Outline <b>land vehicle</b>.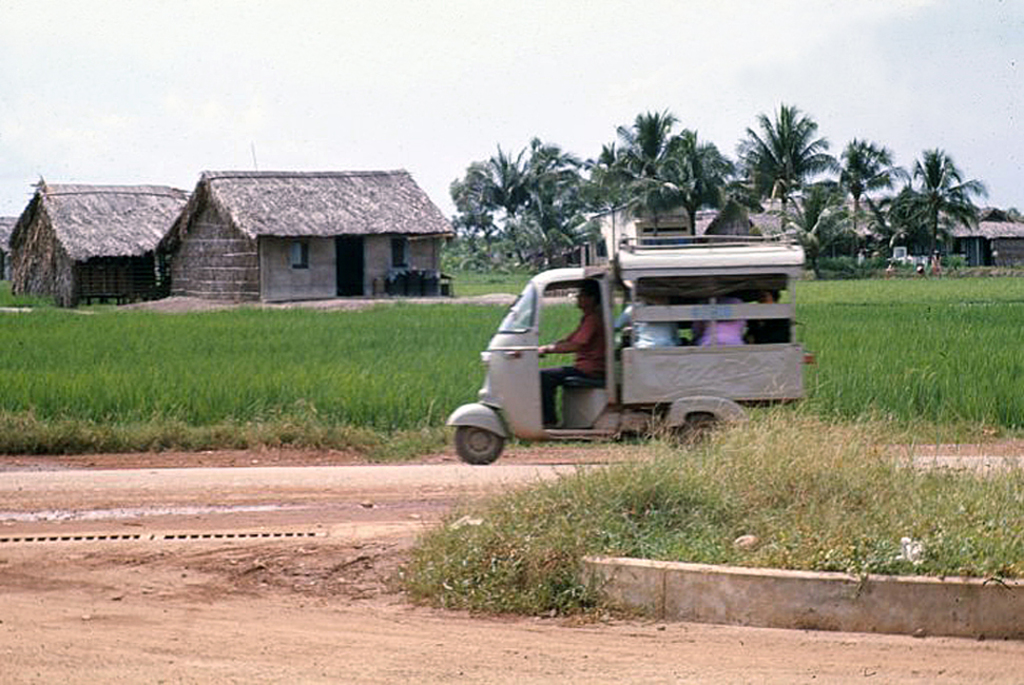
Outline: bbox=(483, 219, 810, 456).
